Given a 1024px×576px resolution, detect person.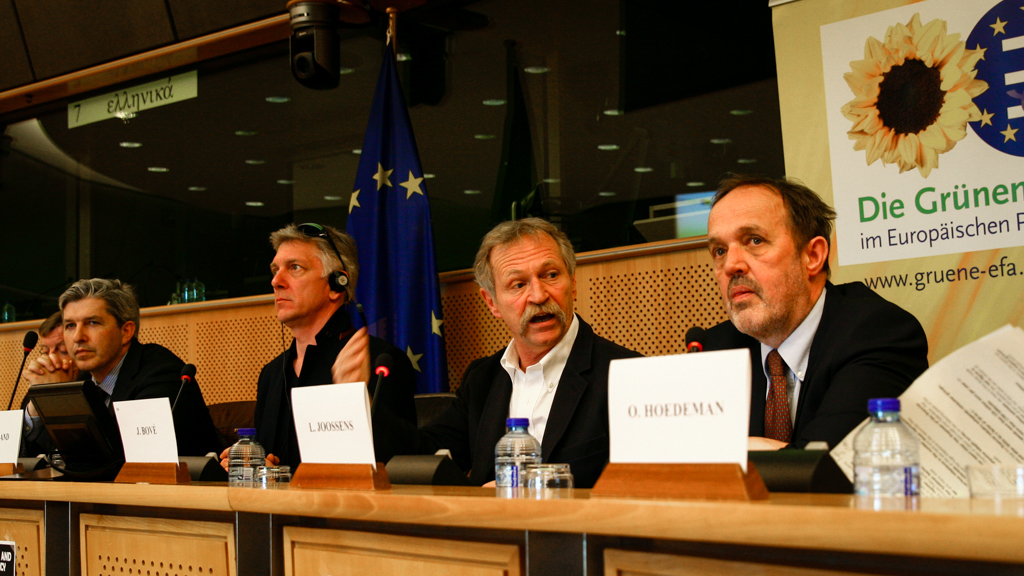
detection(253, 218, 424, 479).
